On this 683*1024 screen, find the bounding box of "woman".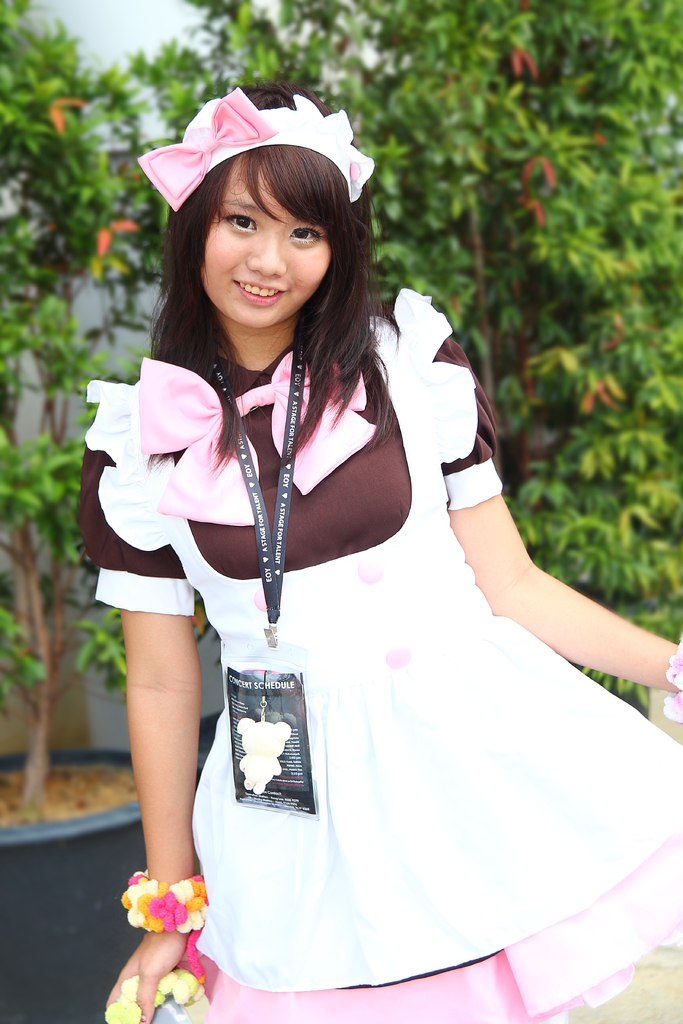
Bounding box: region(69, 106, 603, 1016).
